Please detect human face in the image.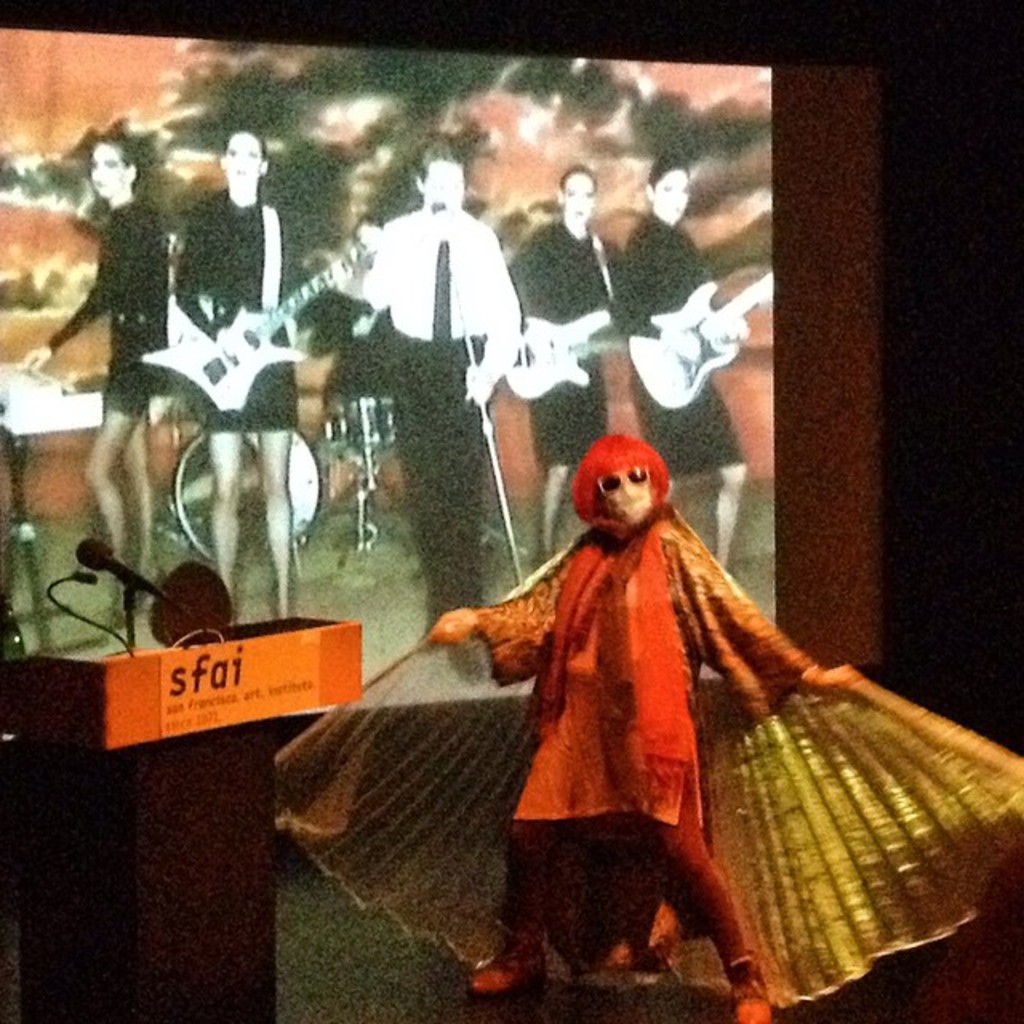
{"x1": 654, "y1": 168, "x2": 693, "y2": 229}.
